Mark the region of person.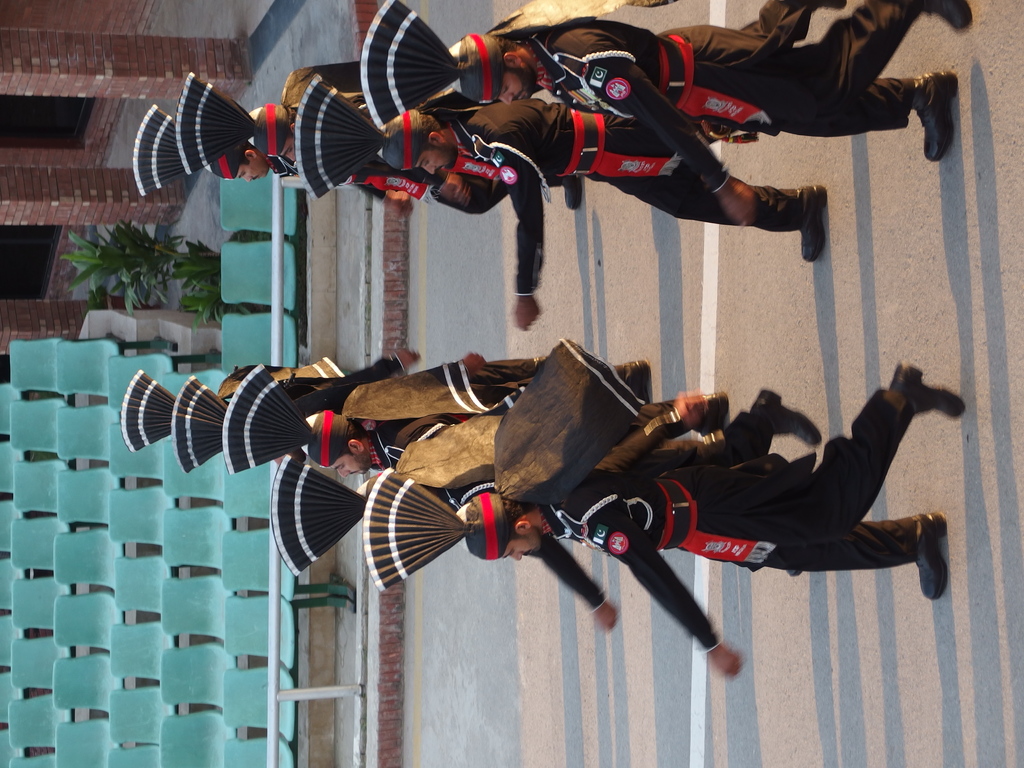
Region: 358/0/970/226.
